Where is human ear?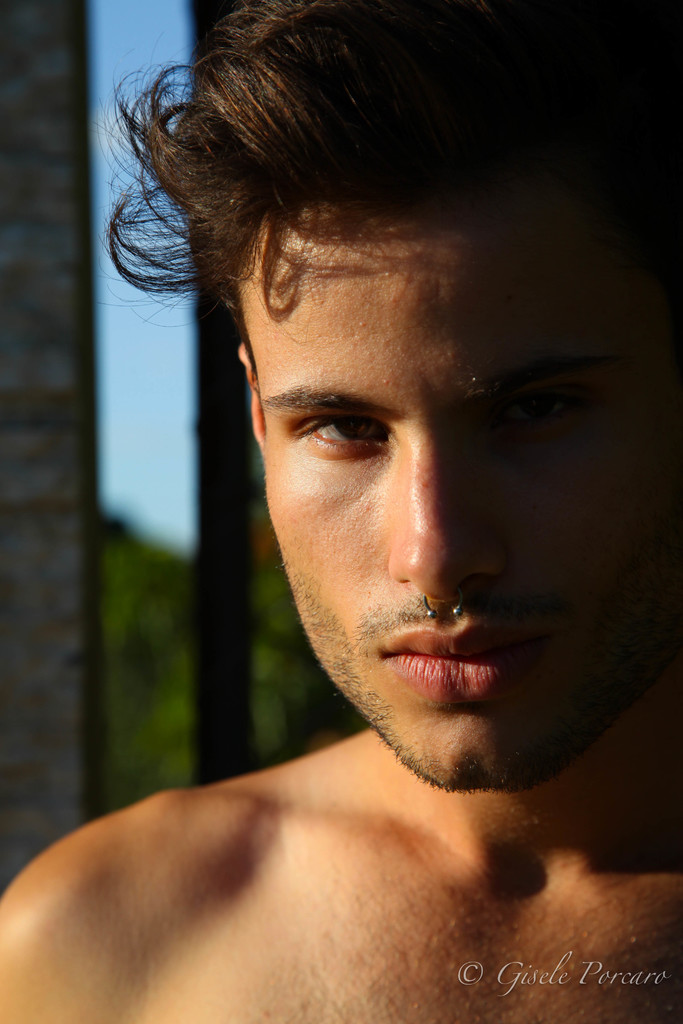
[left=240, top=348, right=263, bottom=450].
